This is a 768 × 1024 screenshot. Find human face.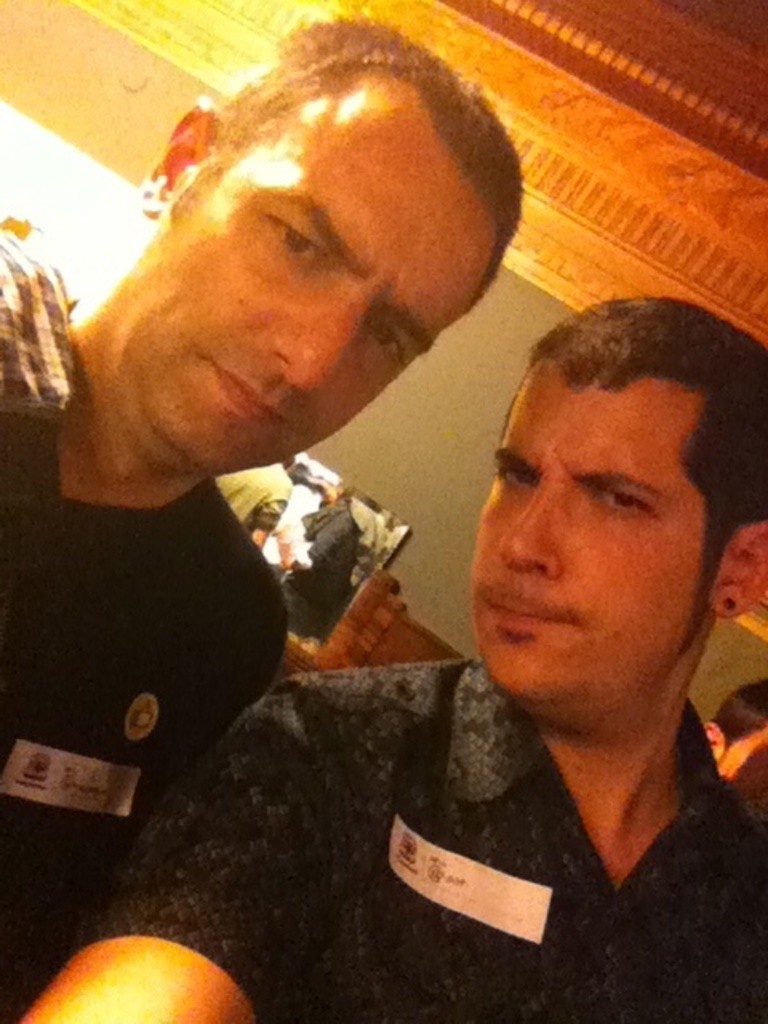
Bounding box: l=475, t=352, r=712, b=704.
